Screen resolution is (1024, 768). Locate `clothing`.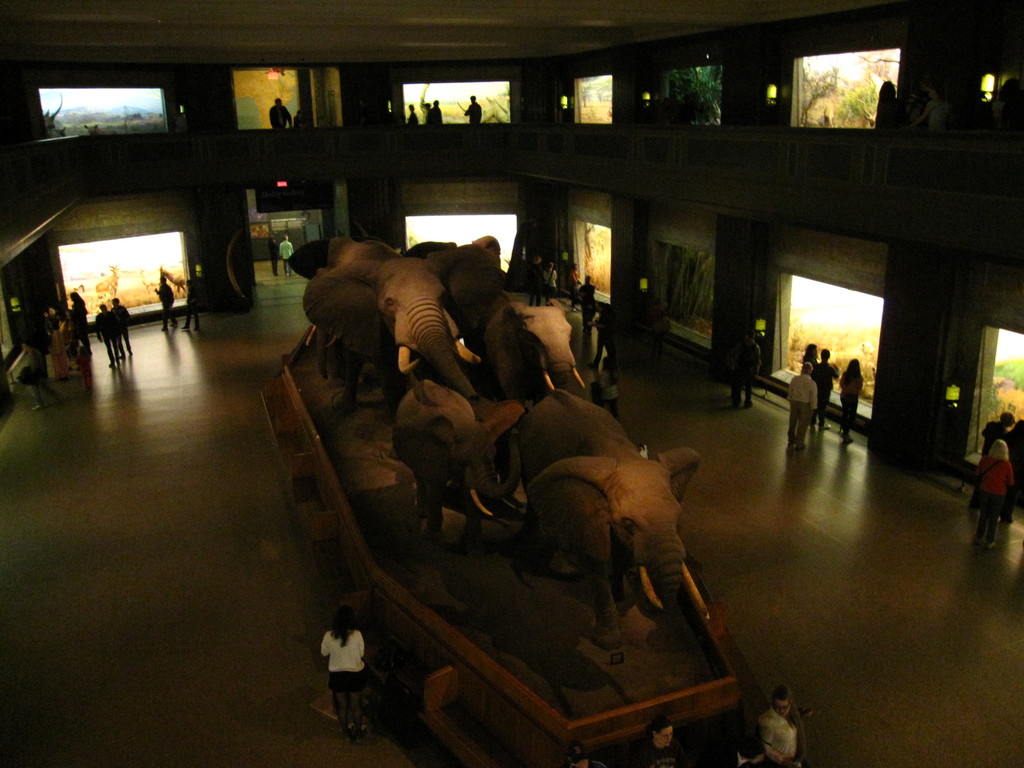
l=25, t=348, r=62, b=410.
